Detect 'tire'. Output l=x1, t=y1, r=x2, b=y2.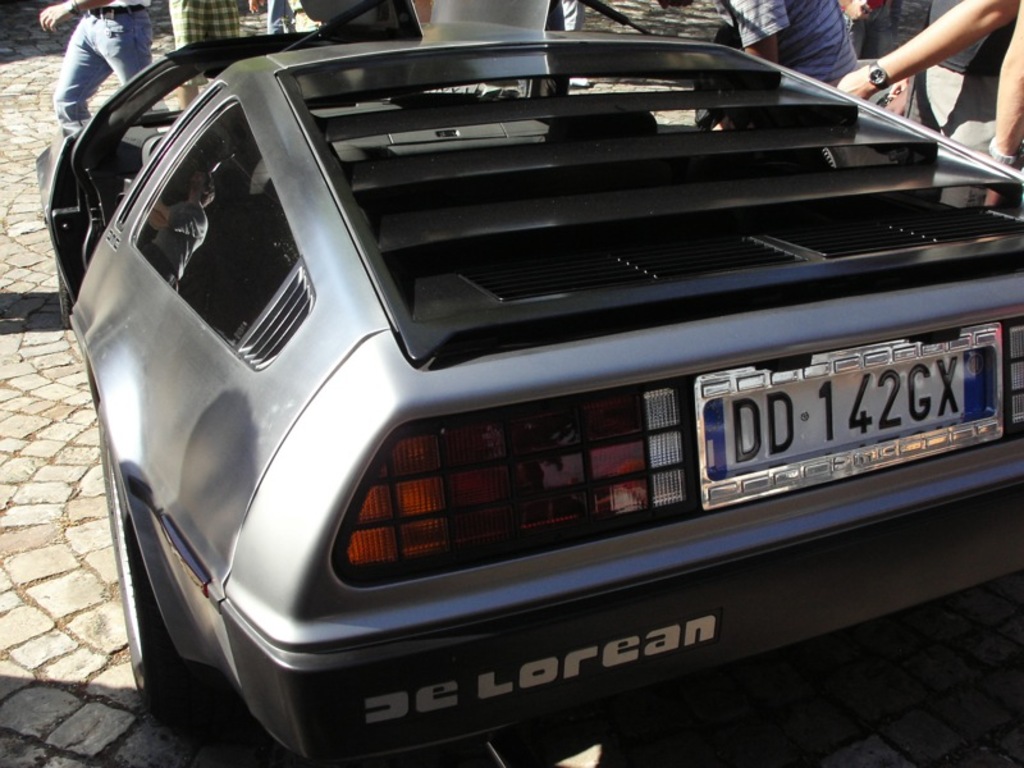
l=91, t=407, r=219, b=744.
